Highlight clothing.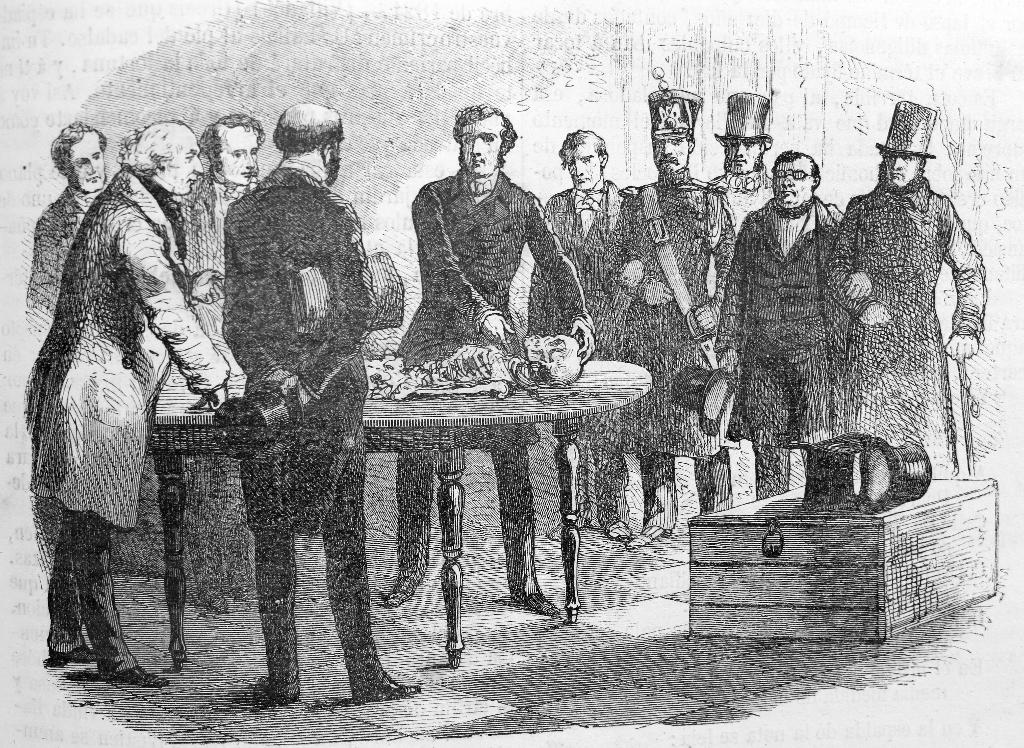
Highlighted region: 26,192,118,354.
